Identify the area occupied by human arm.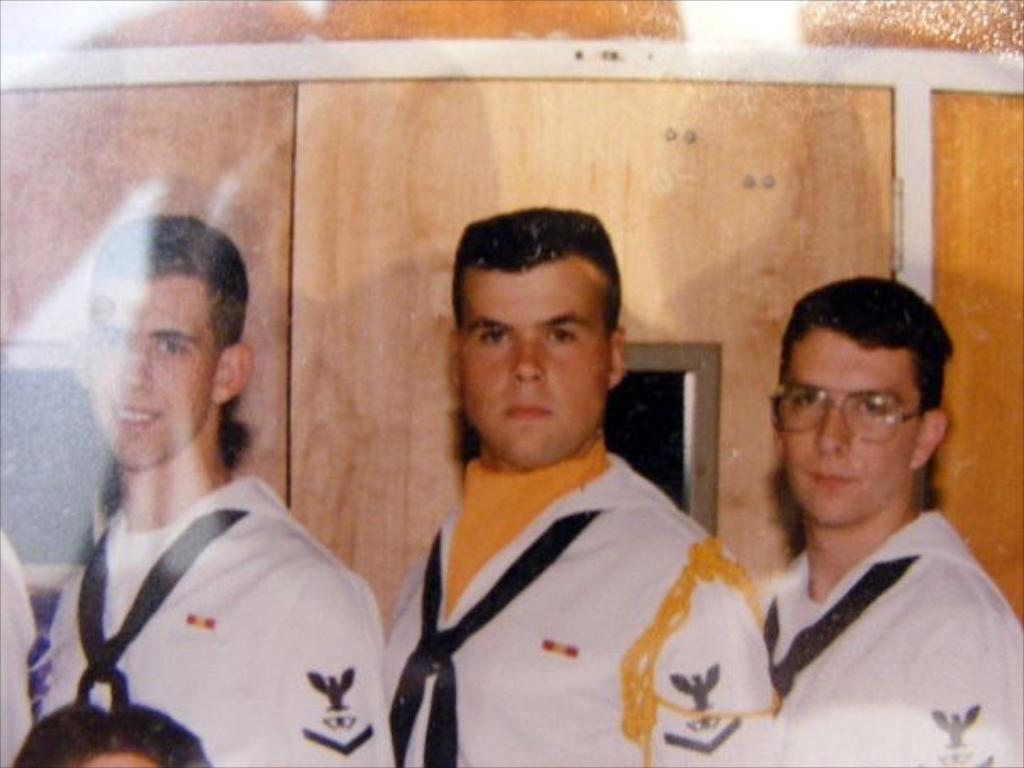
Area: select_region(29, 578, 71, 765).
